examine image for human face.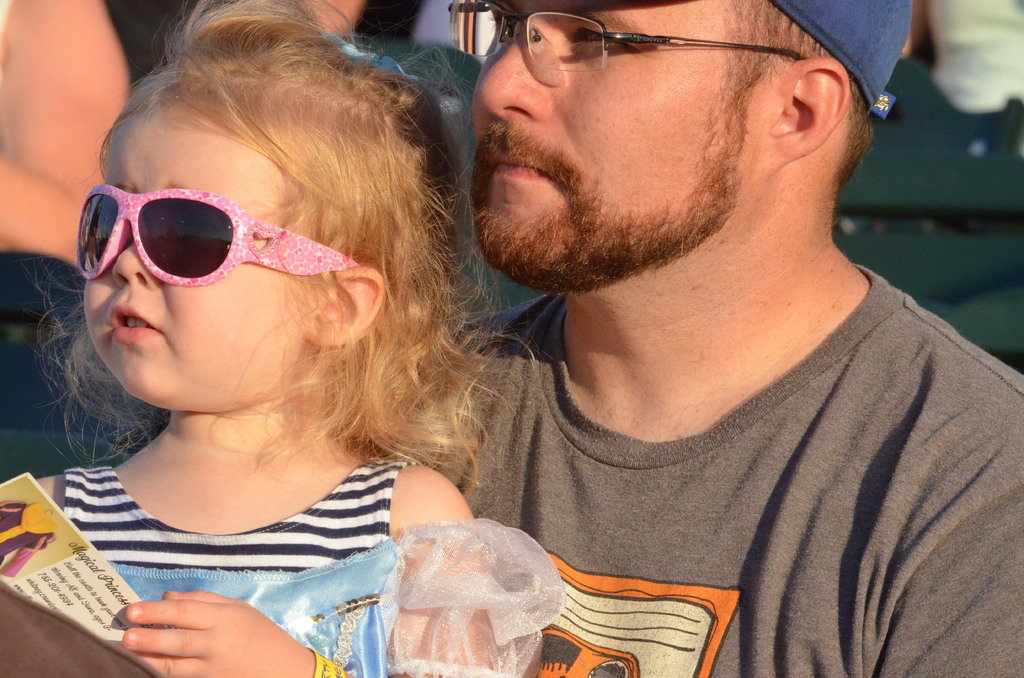
Examination result: 468,1,759,278.
